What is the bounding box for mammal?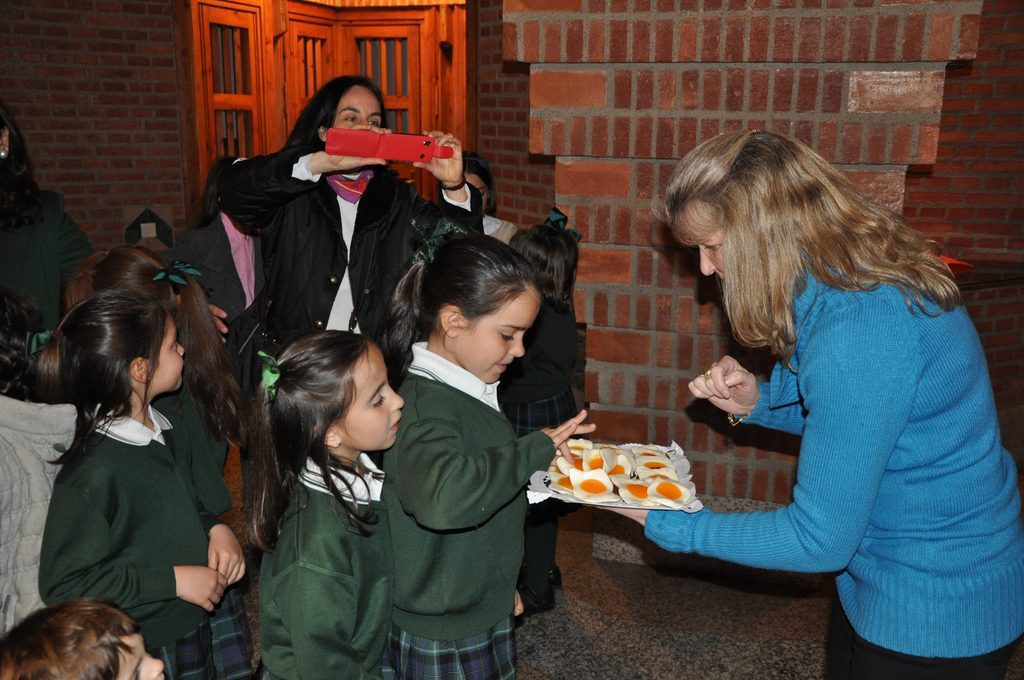
Rect(588, 121, 1023, 679).
